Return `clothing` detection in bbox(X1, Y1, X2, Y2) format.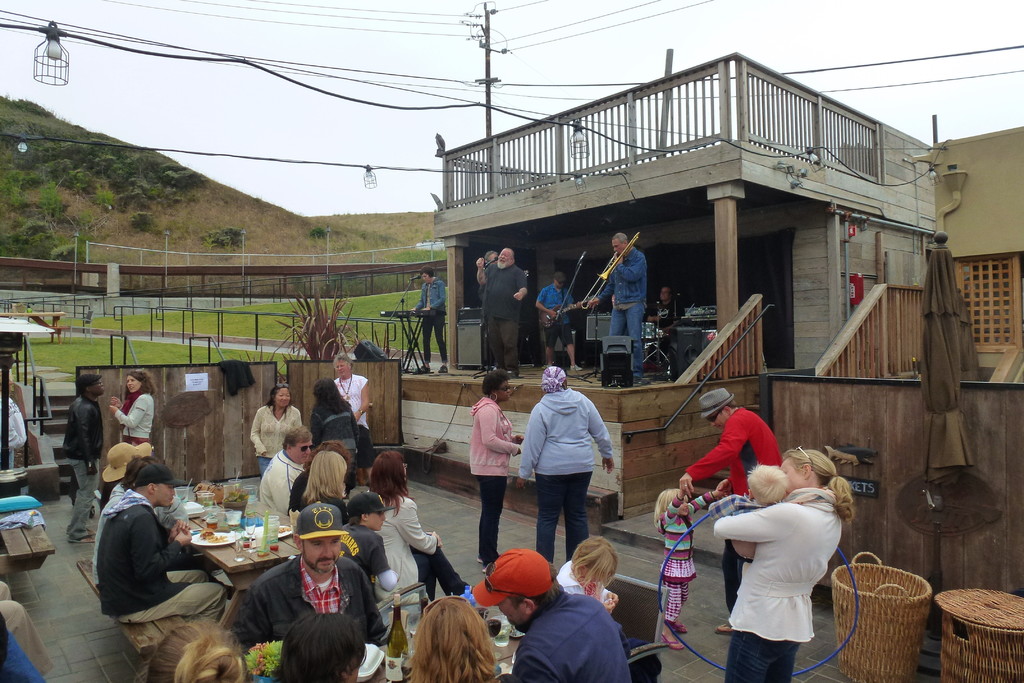
bbox(511, 589, 630, 682).
